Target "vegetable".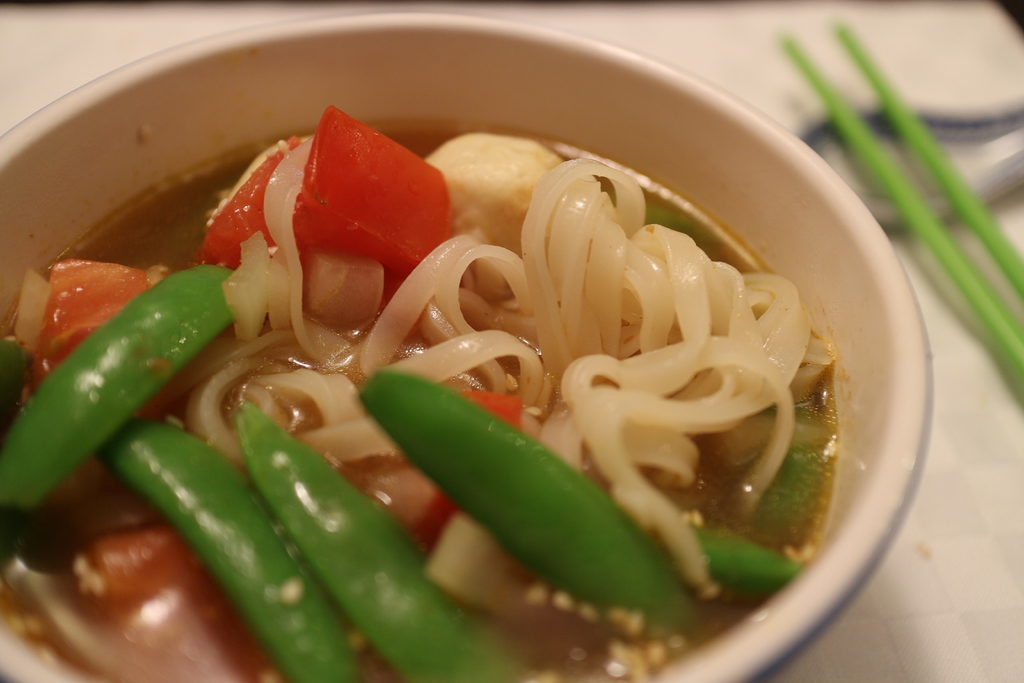
Target region: [left=413, top=391, right=528, bottom=569].
